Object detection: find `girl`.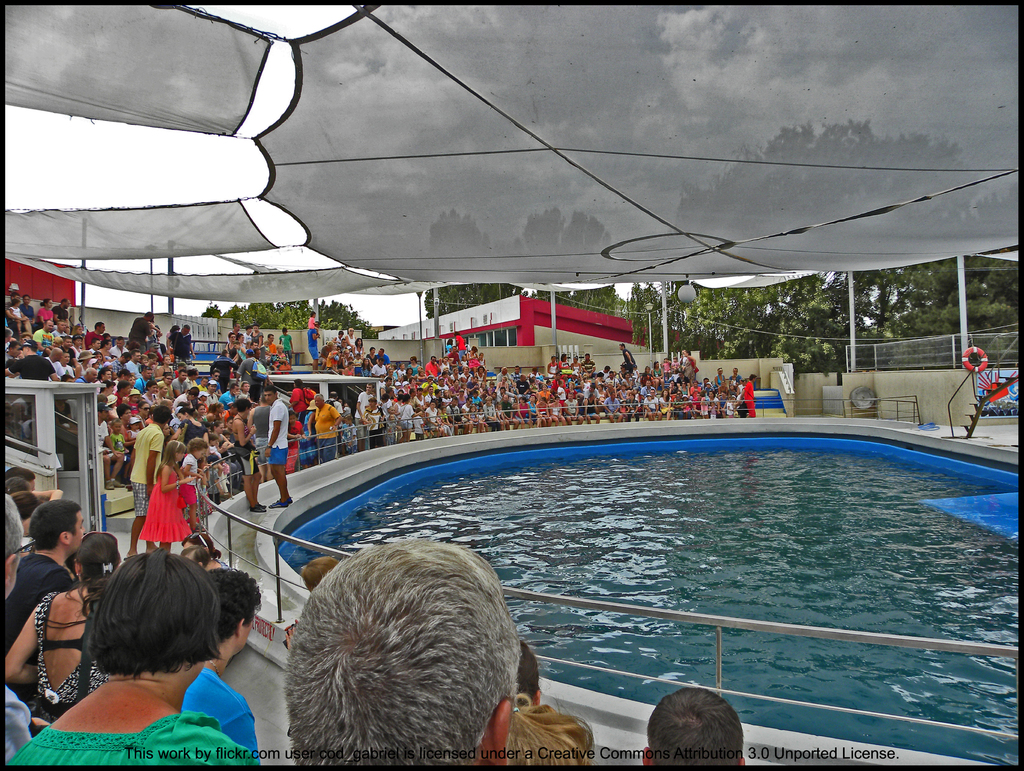
<bbox>445, 336, 452, 353</bbox>.
